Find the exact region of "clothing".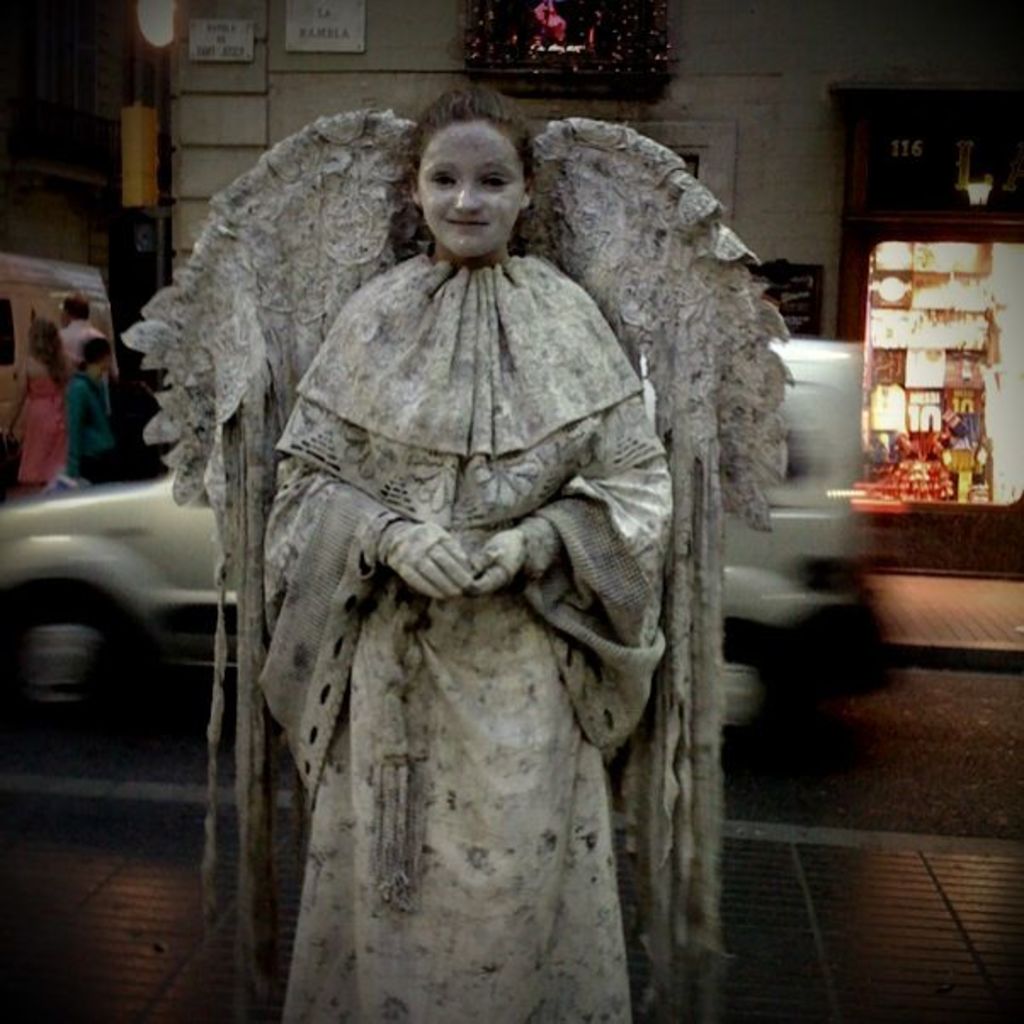
Exact region: (x1=60, y1=315, x2=100, y2=361).
